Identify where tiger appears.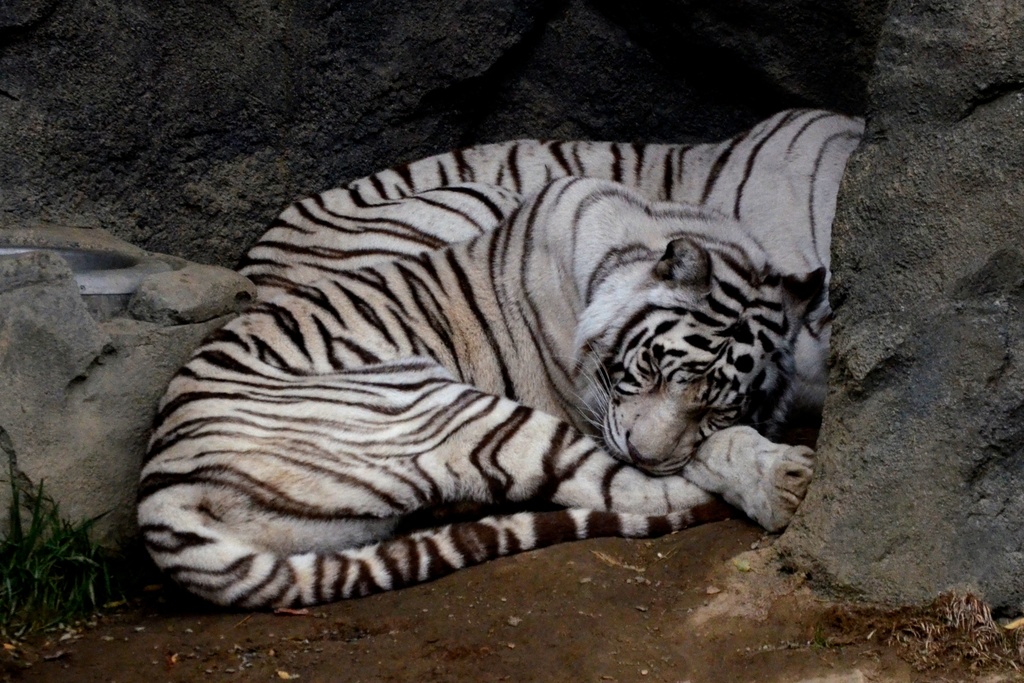
Appears at x1=138 y1=173 x2=819 y2=614.
